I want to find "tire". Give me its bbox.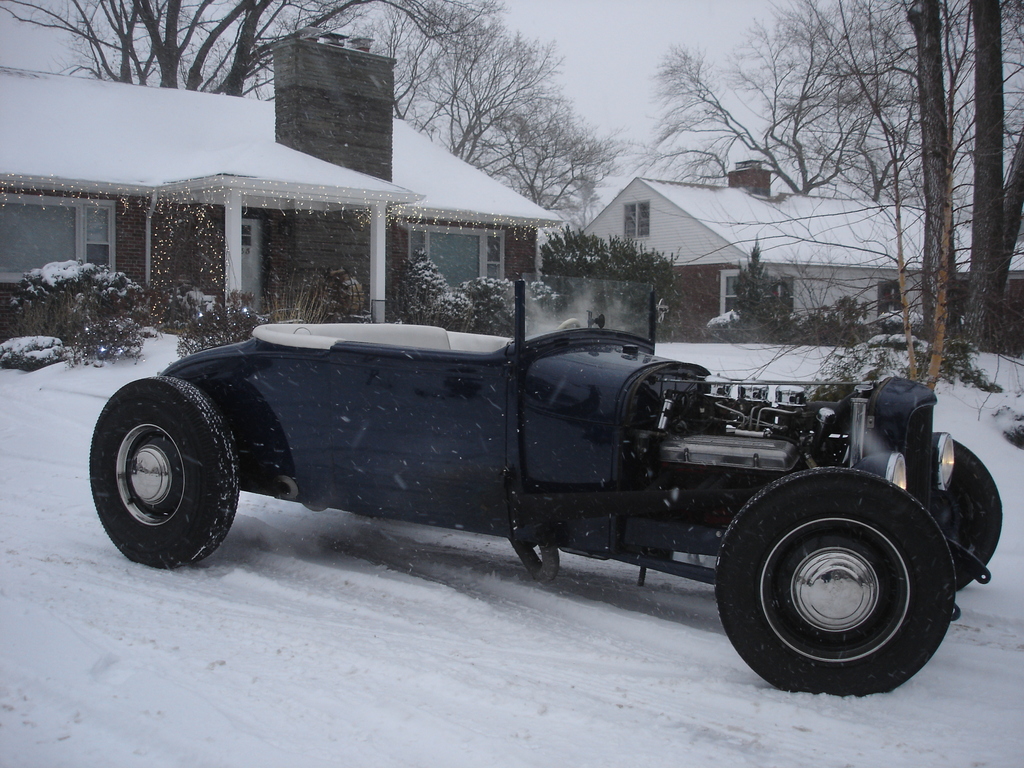
box=[929, 440, 1003, 591].
